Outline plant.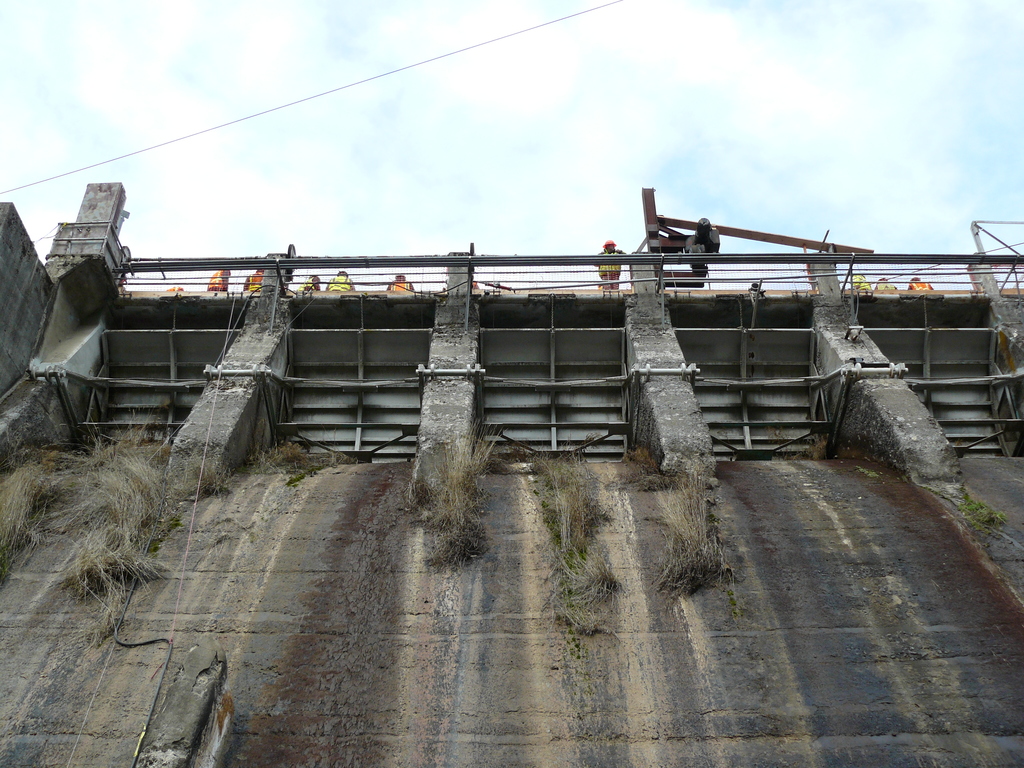
Outline: {"left": 0, "top": 442, "right": 74, "bottom": 577}.
